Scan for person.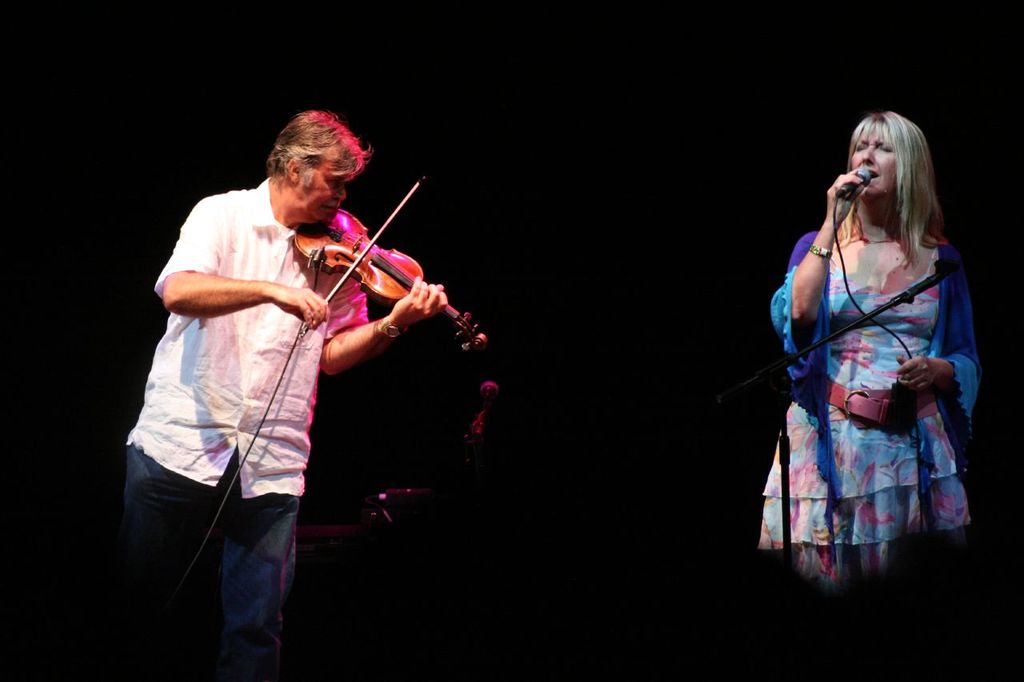
Scan result: {"left": 155, "top": 94, "right": 438, "bottom": 633}.
